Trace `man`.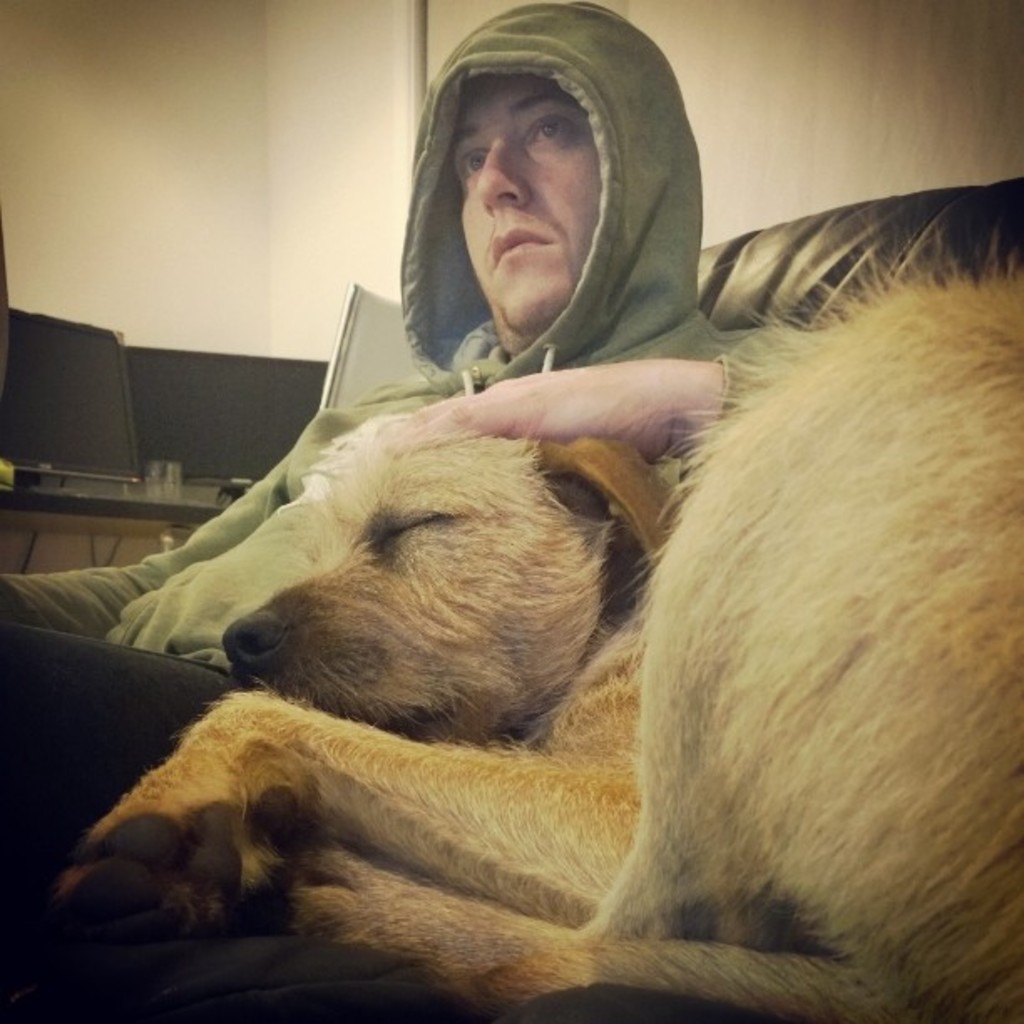
Traced to <box>0,0,827,862</box>.
